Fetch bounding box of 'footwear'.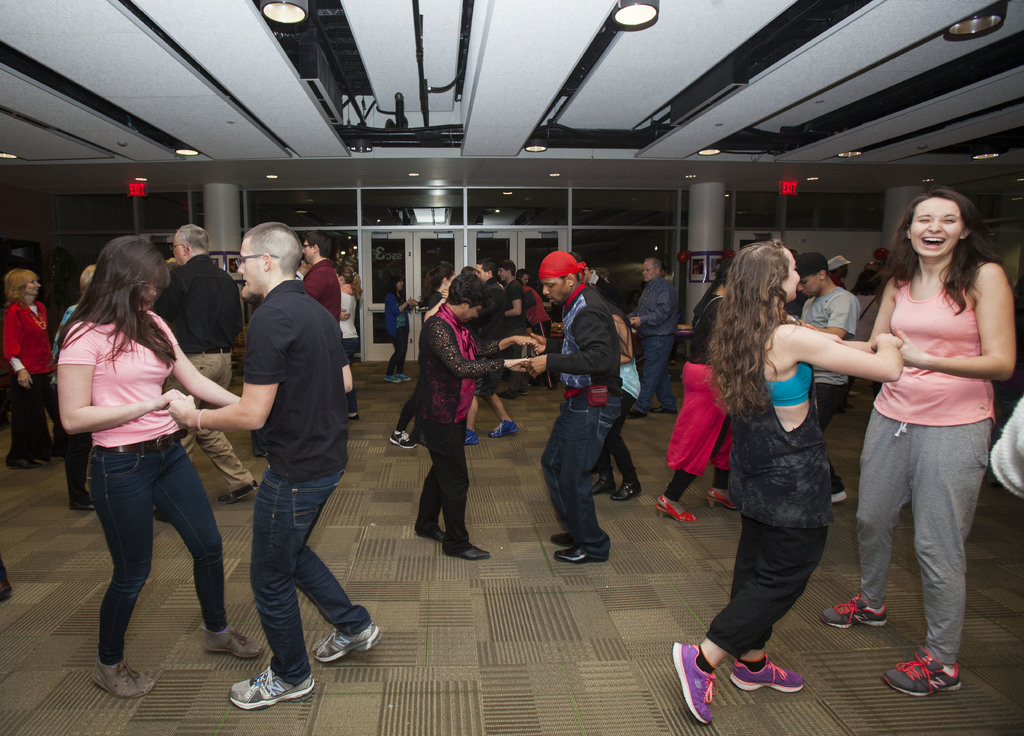
Bbox: box(399, 365, 412, 378).
